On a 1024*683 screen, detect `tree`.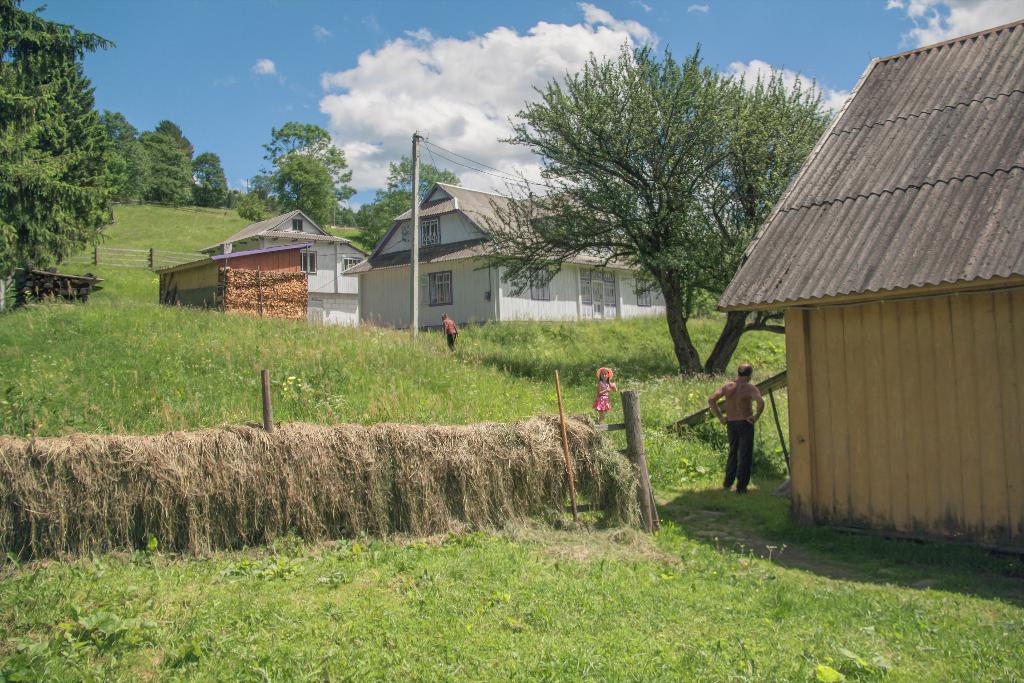
[351,152,463,252].
